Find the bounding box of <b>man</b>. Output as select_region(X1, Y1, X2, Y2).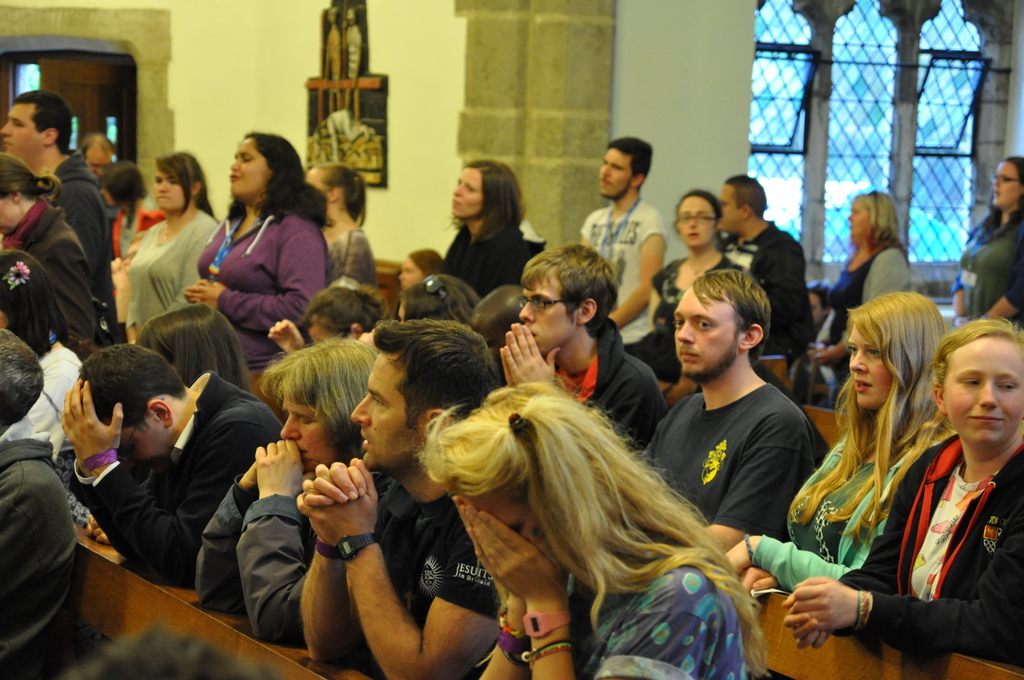
select_region(719, 176, 814, 386).
